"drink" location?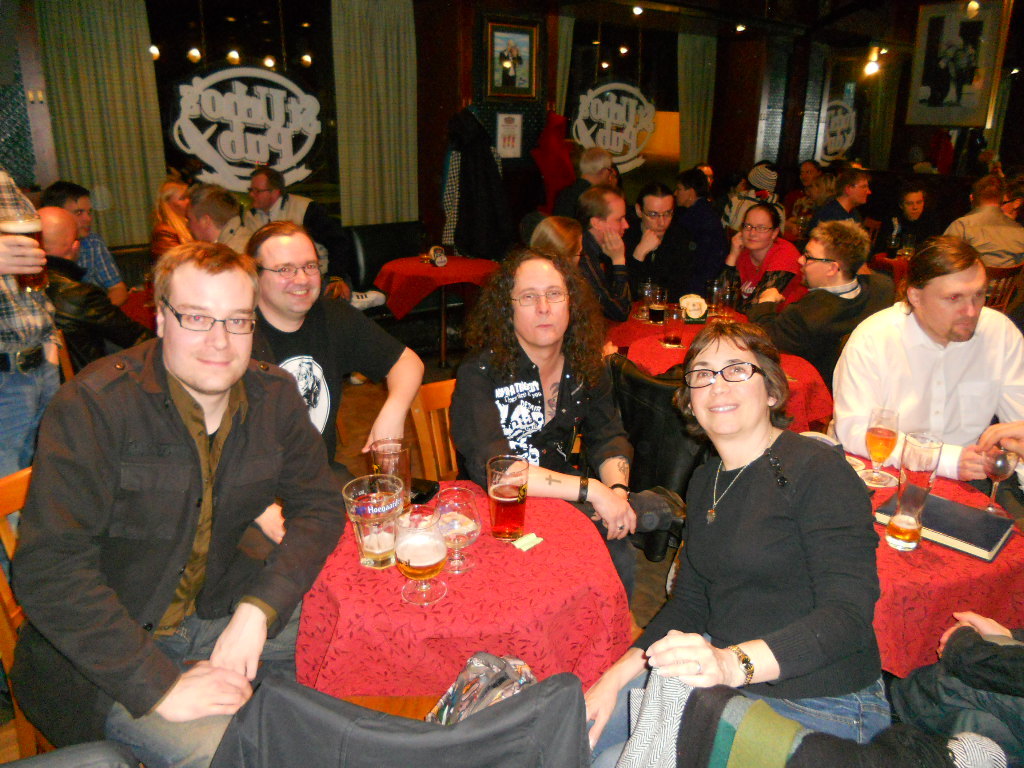
Rect(868, 427, 902, 467)
